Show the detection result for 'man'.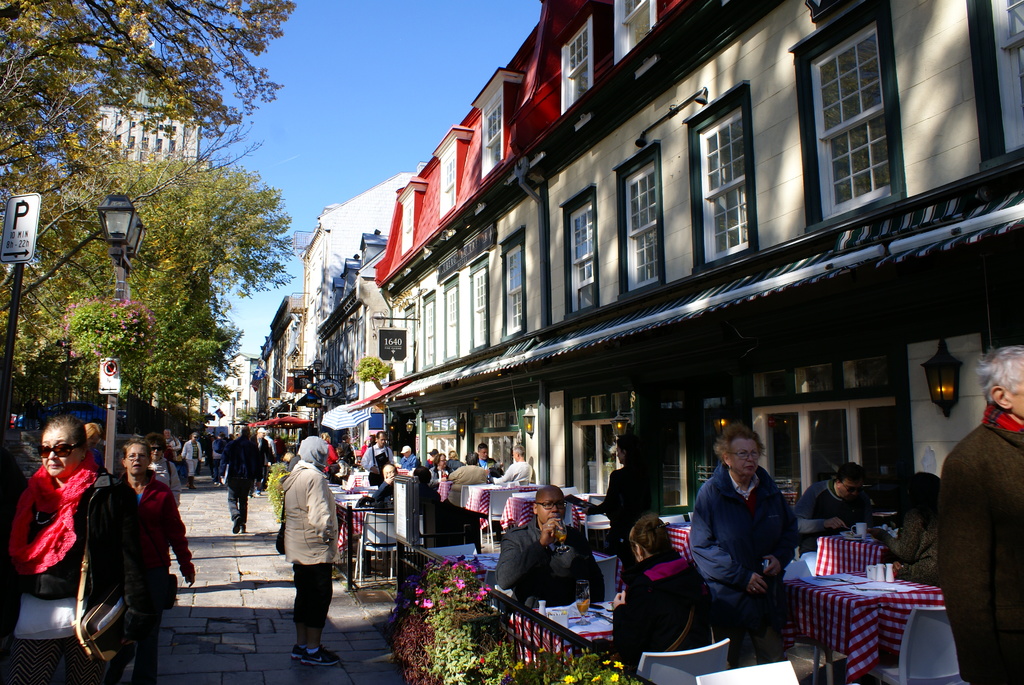
<box>493,485,602,617</box>.
